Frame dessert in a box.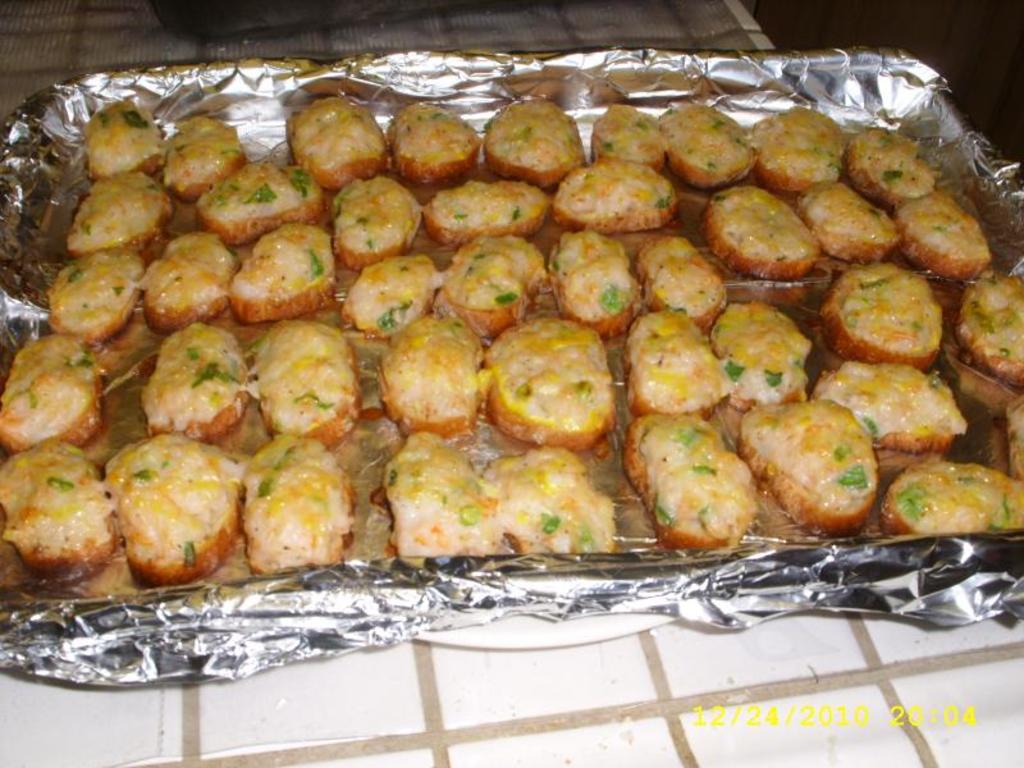
left=492, top=321, right=611, bottom=430.
